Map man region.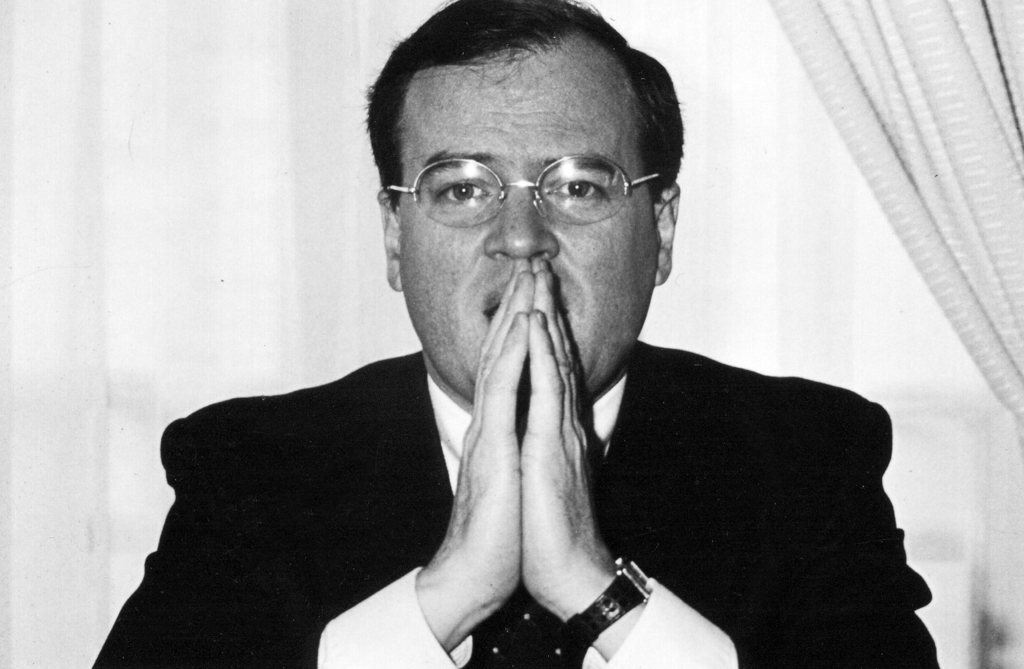
Mapped to 128:31:918:668.
